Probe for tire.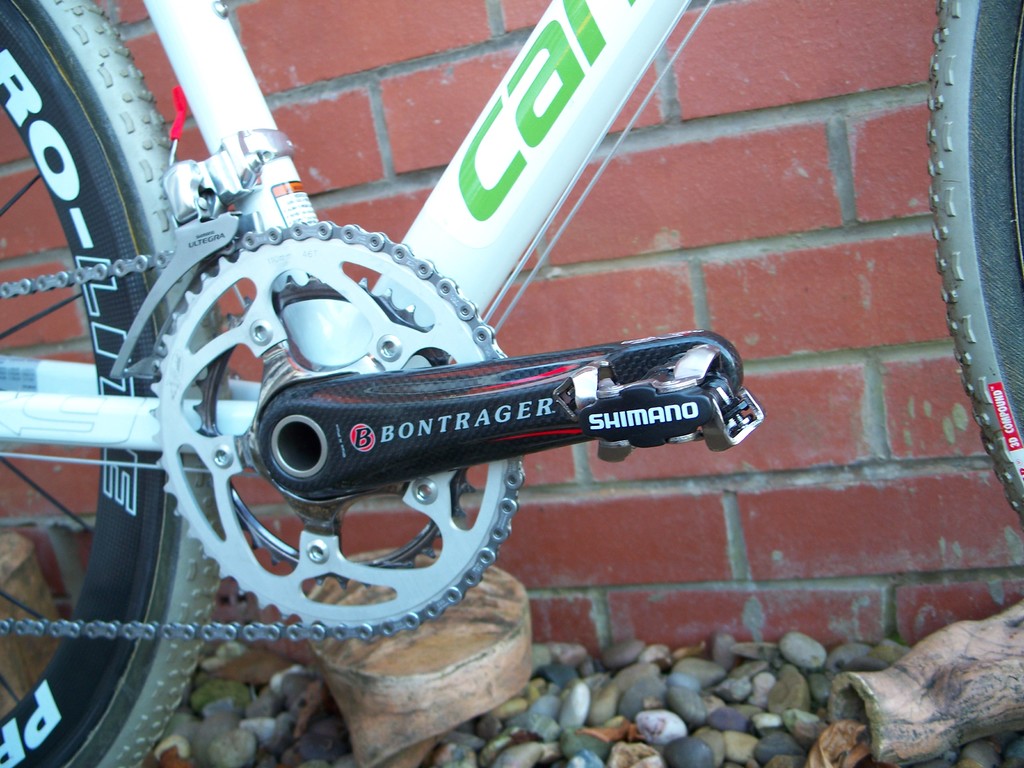
Probe result: 931/0/1023/513.
